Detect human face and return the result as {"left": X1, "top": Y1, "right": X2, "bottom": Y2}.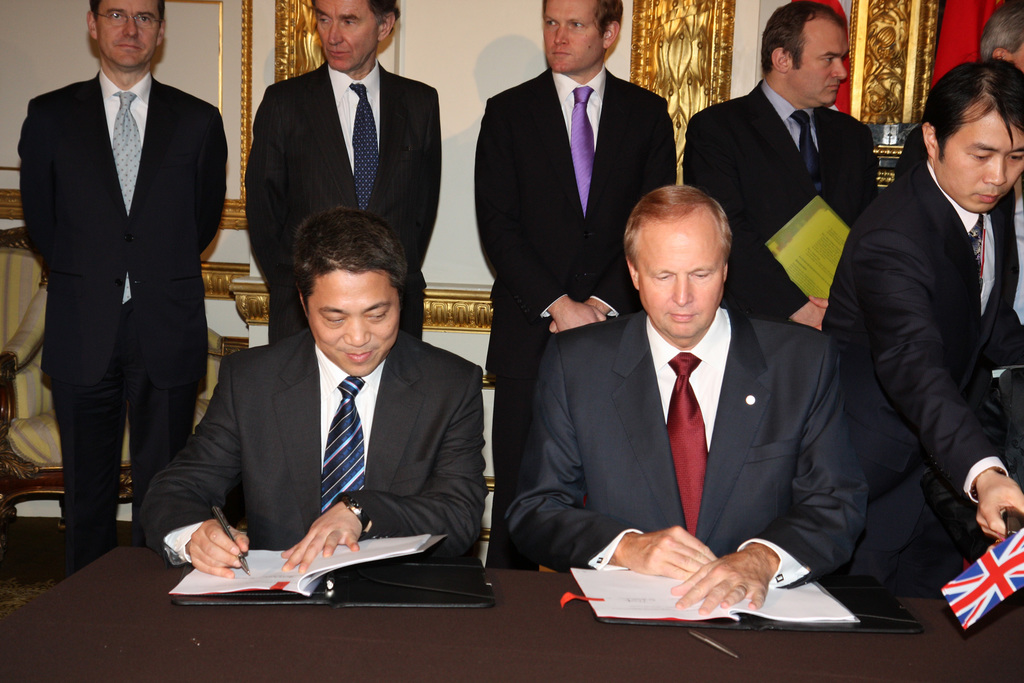
{"left": 637, "top": 218, "right": 722, "bottom": 334}.
